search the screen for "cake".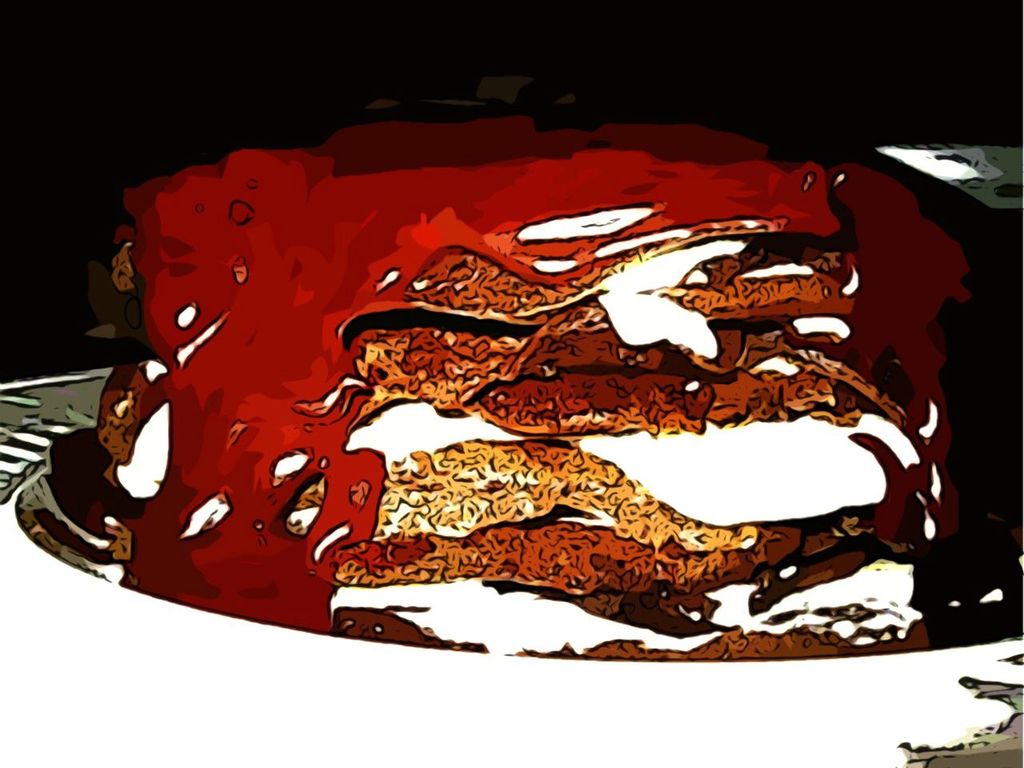
Found at <bbox>87, 117, 1023, 661</bbox>.
